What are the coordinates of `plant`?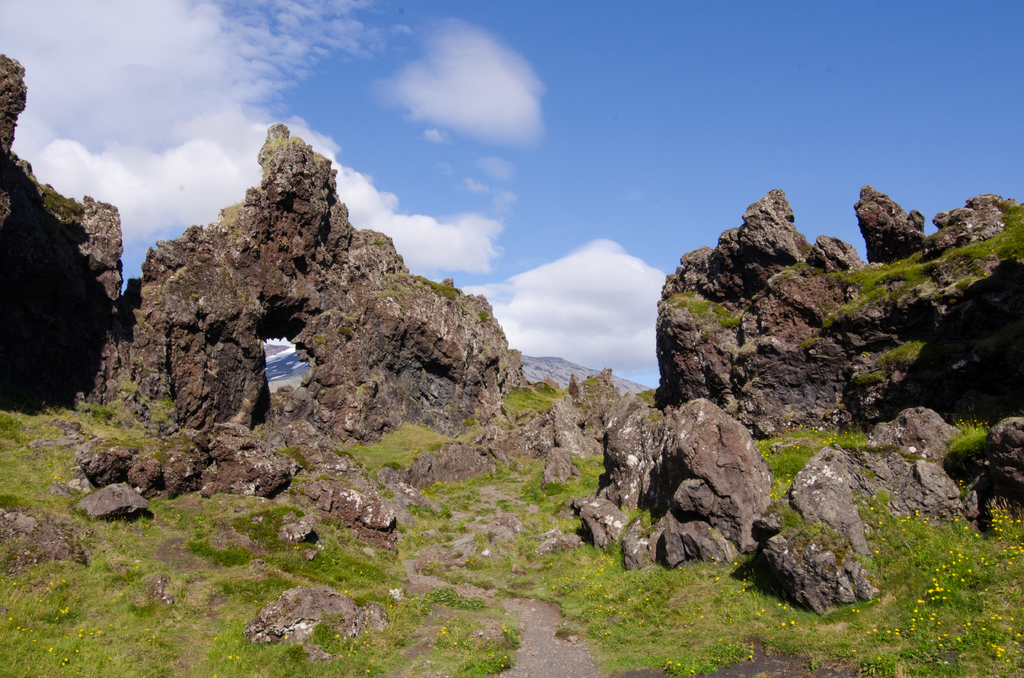
bbox(876, 341, 920, 365).
